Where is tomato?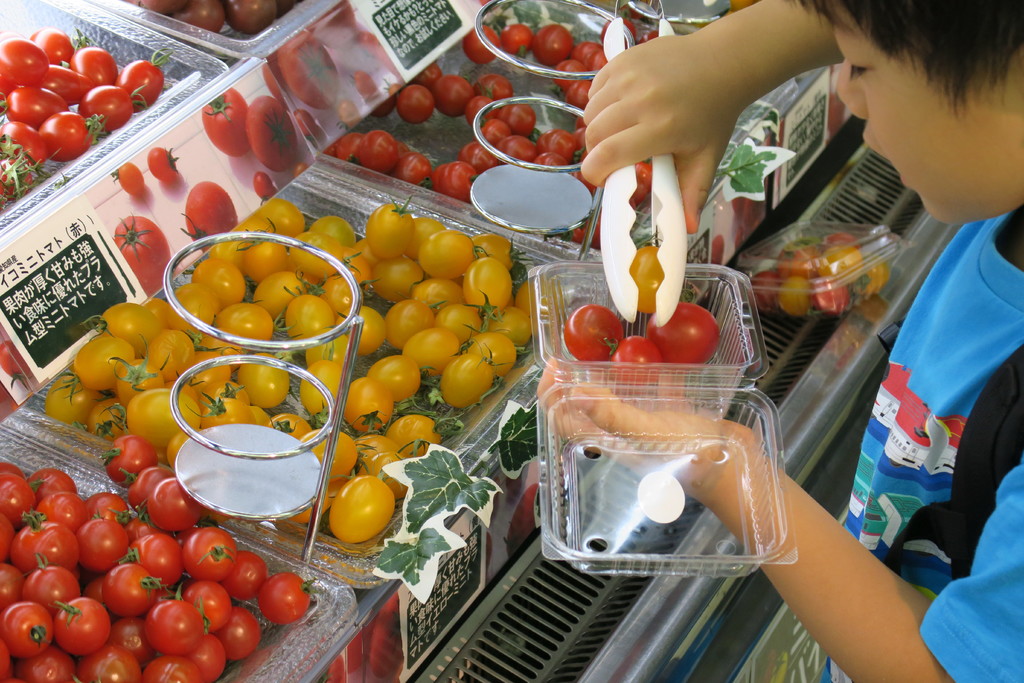
[249,95,299,169].
